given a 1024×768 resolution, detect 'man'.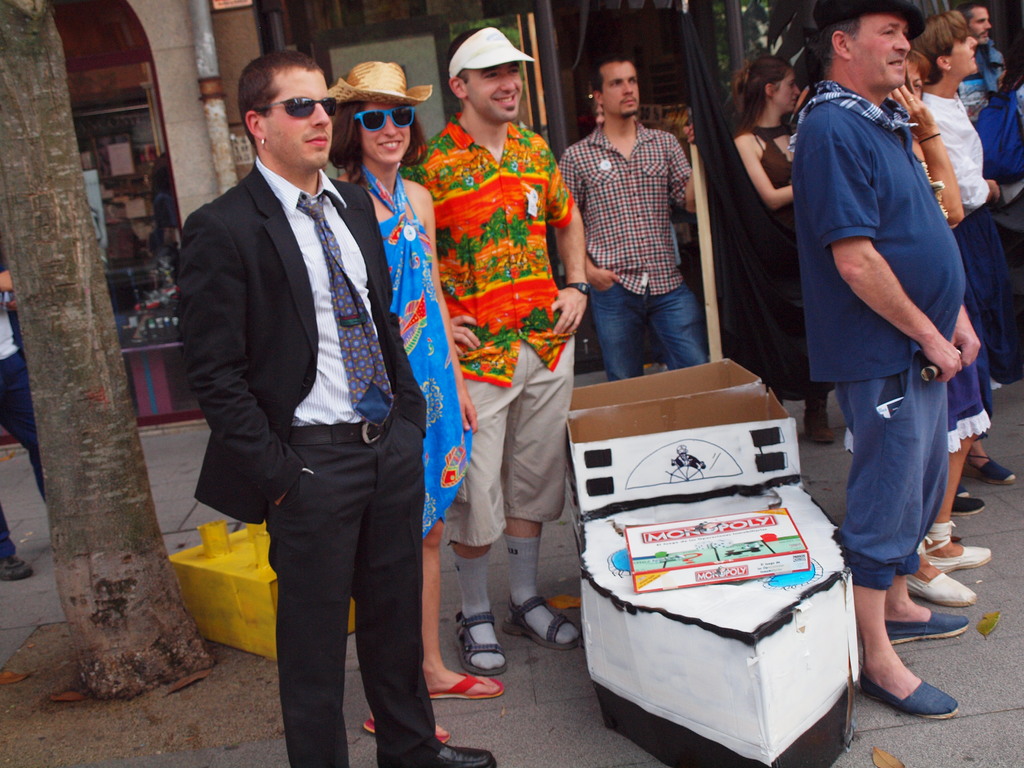
[795, 0, 986, 723].
